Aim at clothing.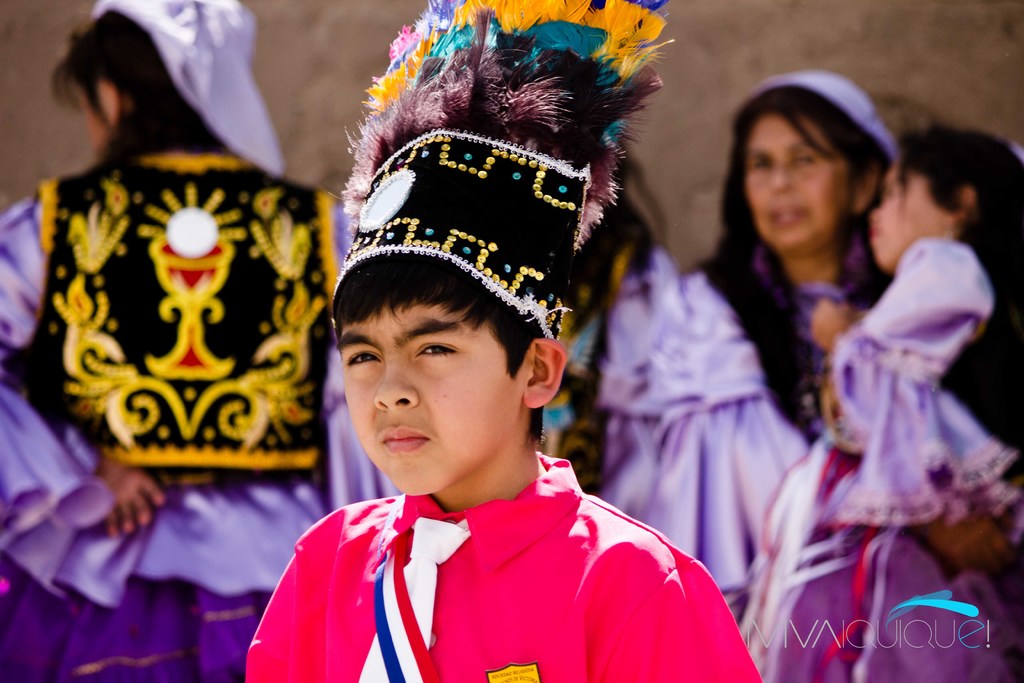
Aimed at l=99, t=0, r=277, b=180.
